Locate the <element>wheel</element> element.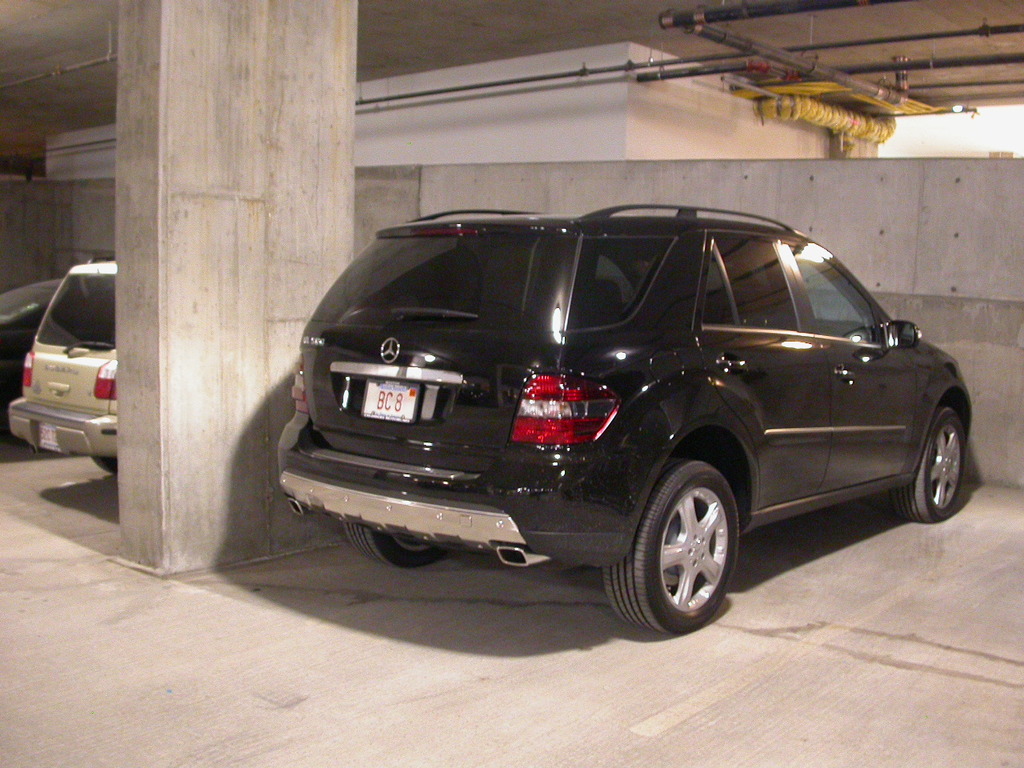
Element bbox: 633,460,758,630.
